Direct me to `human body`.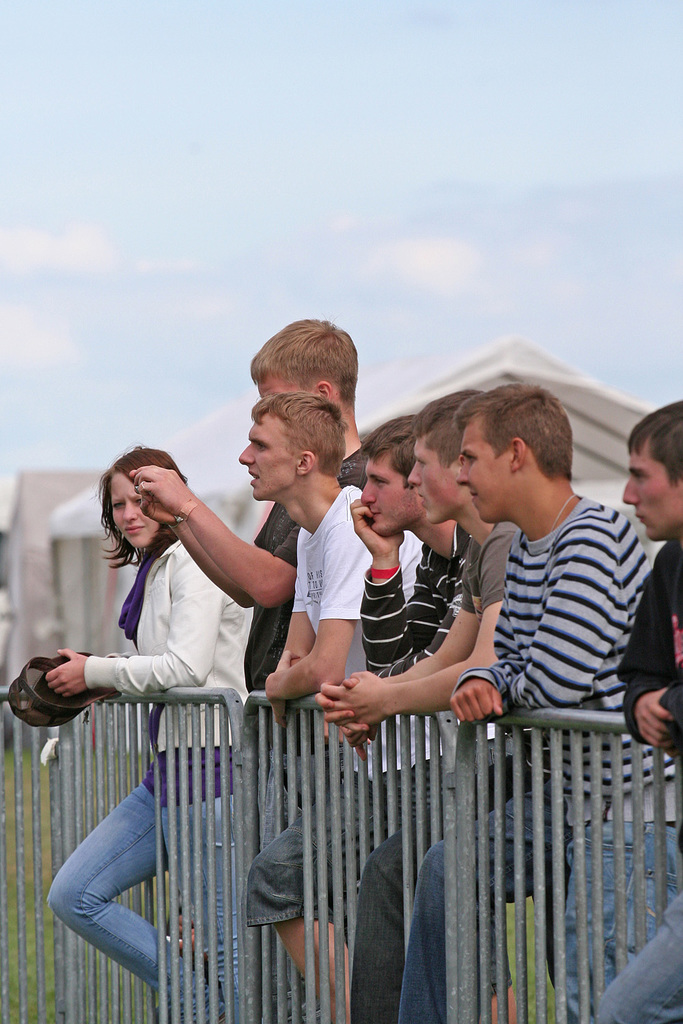
Direction: locate(600, 400, 682, 1019).
